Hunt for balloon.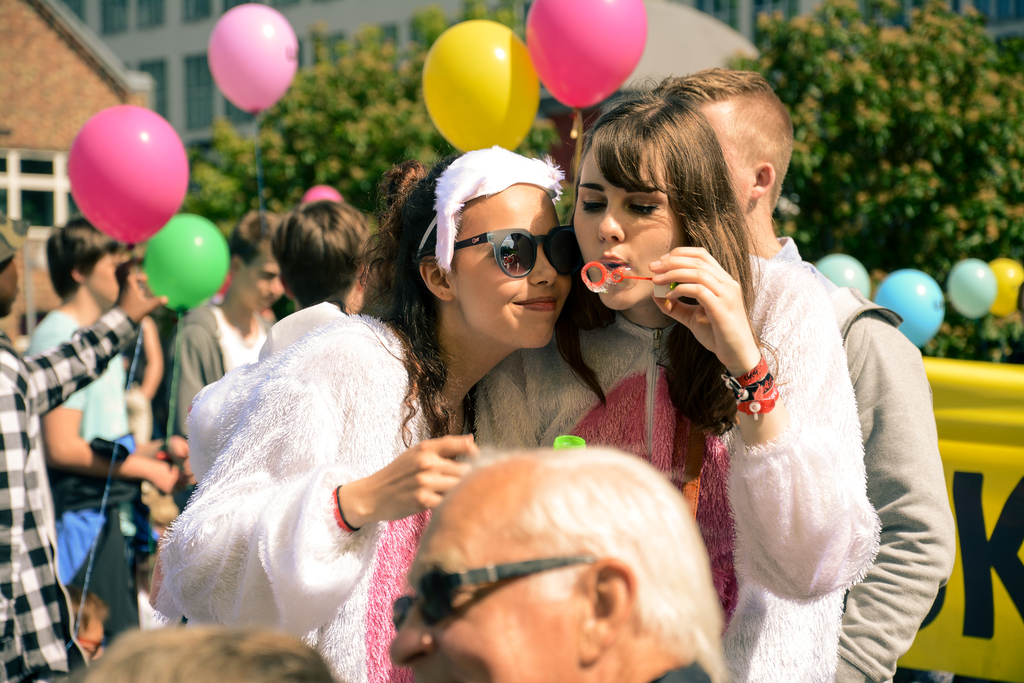
Hunted down at {"x1": 946, "y1": 257, "x2": 995, "y2": 318}.
